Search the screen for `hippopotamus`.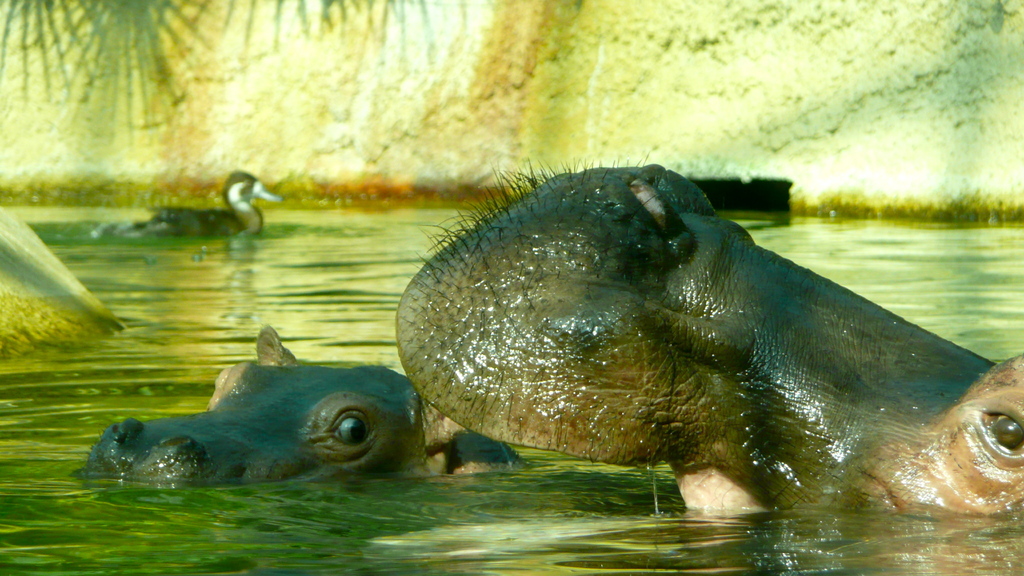
Found at left=77, top=324, right=532, bottom=487.
